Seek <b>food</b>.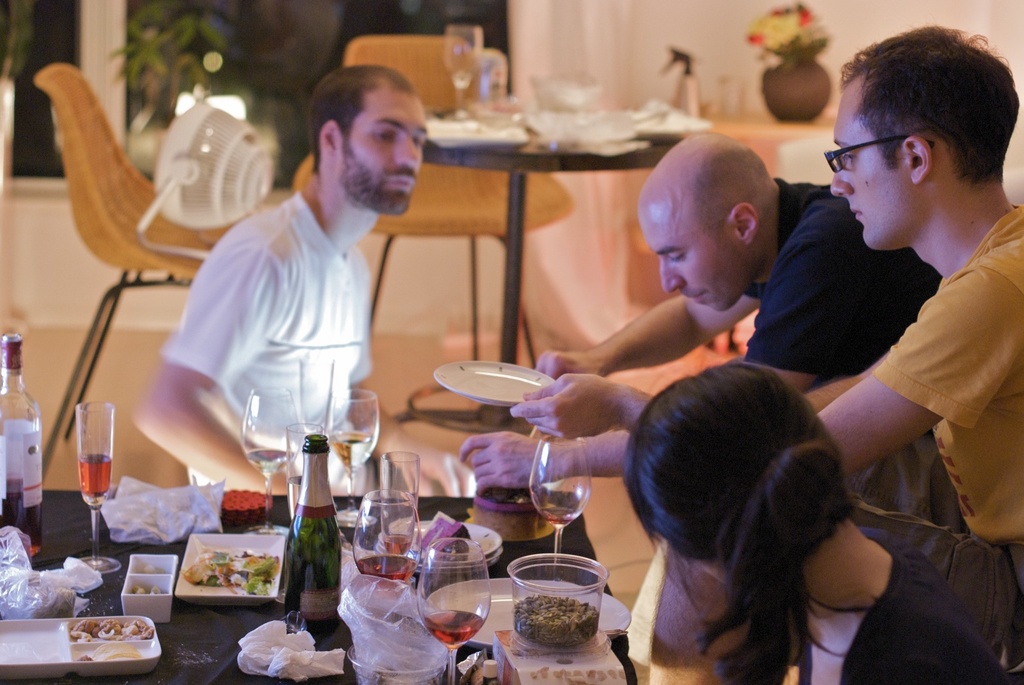
[left=518, top=597, right=593, bottom=645].
